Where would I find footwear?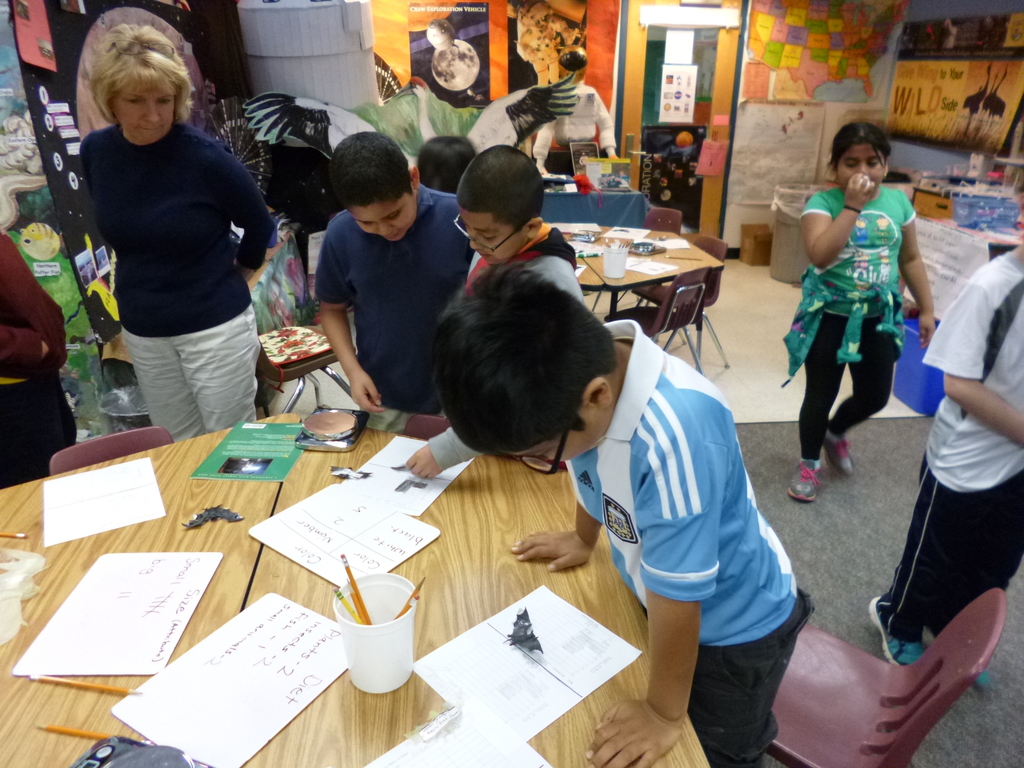
At 867, 590, 929, 668.
